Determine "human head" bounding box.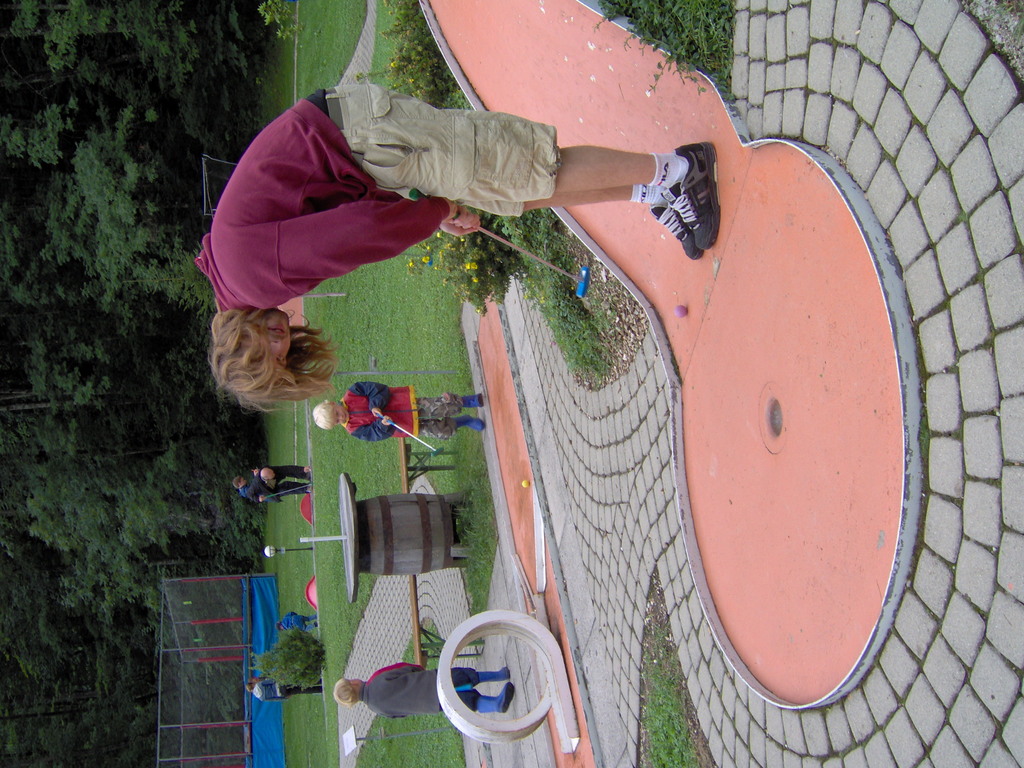
Determined: (262, 470, 278, 481).
